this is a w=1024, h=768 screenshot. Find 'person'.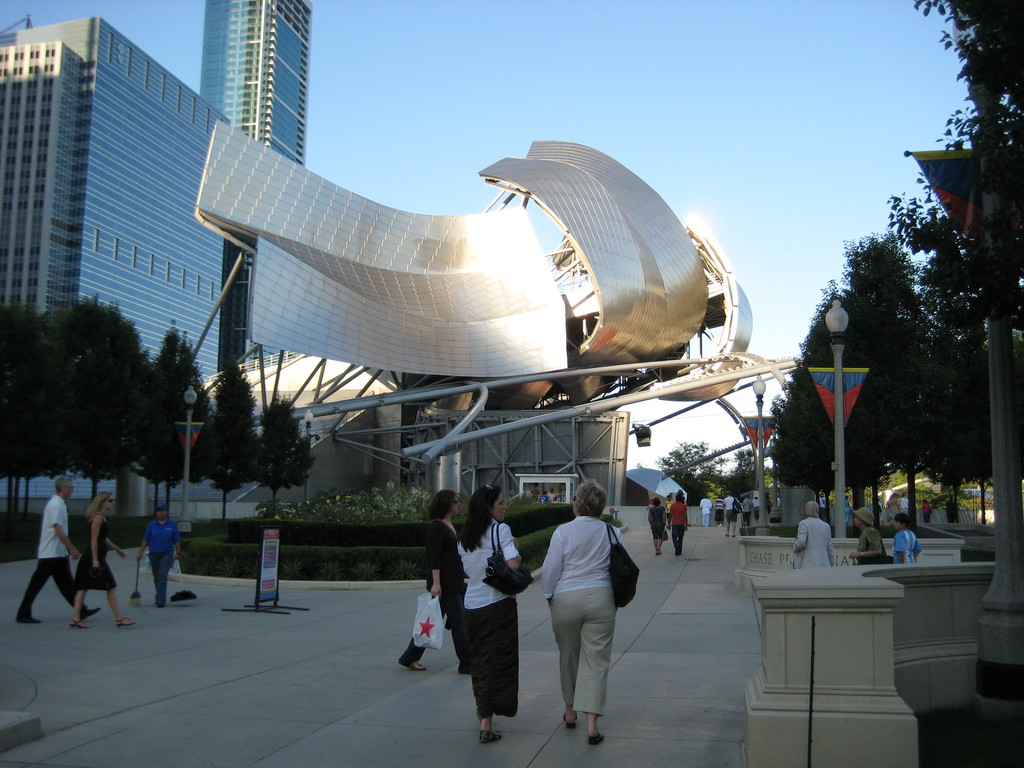
Bounding box: crop(847, 506, 883, 564).
